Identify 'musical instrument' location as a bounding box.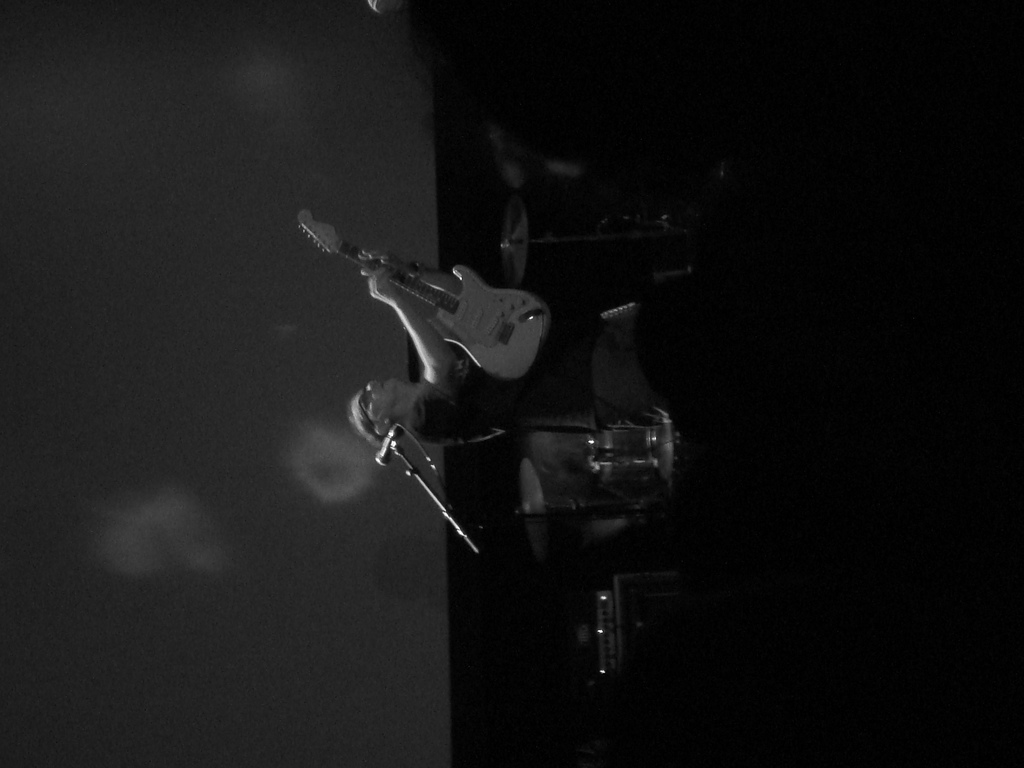
bbox=(271, 198, 557, 383).
